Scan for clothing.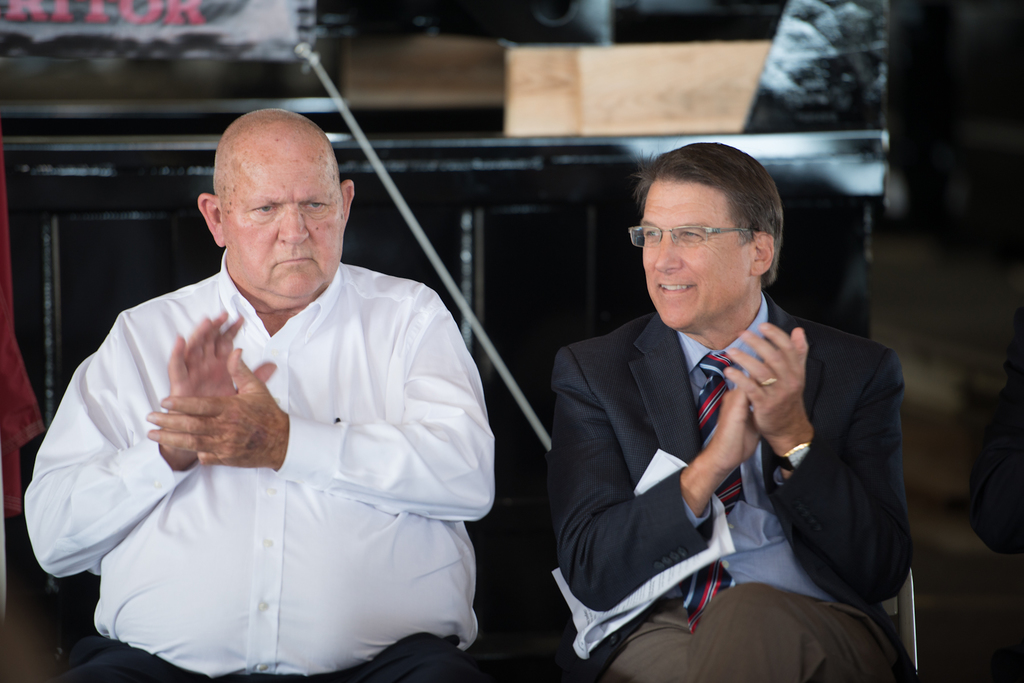
Scan result: (x1=36, y1=214, x2=507, y2=670).
